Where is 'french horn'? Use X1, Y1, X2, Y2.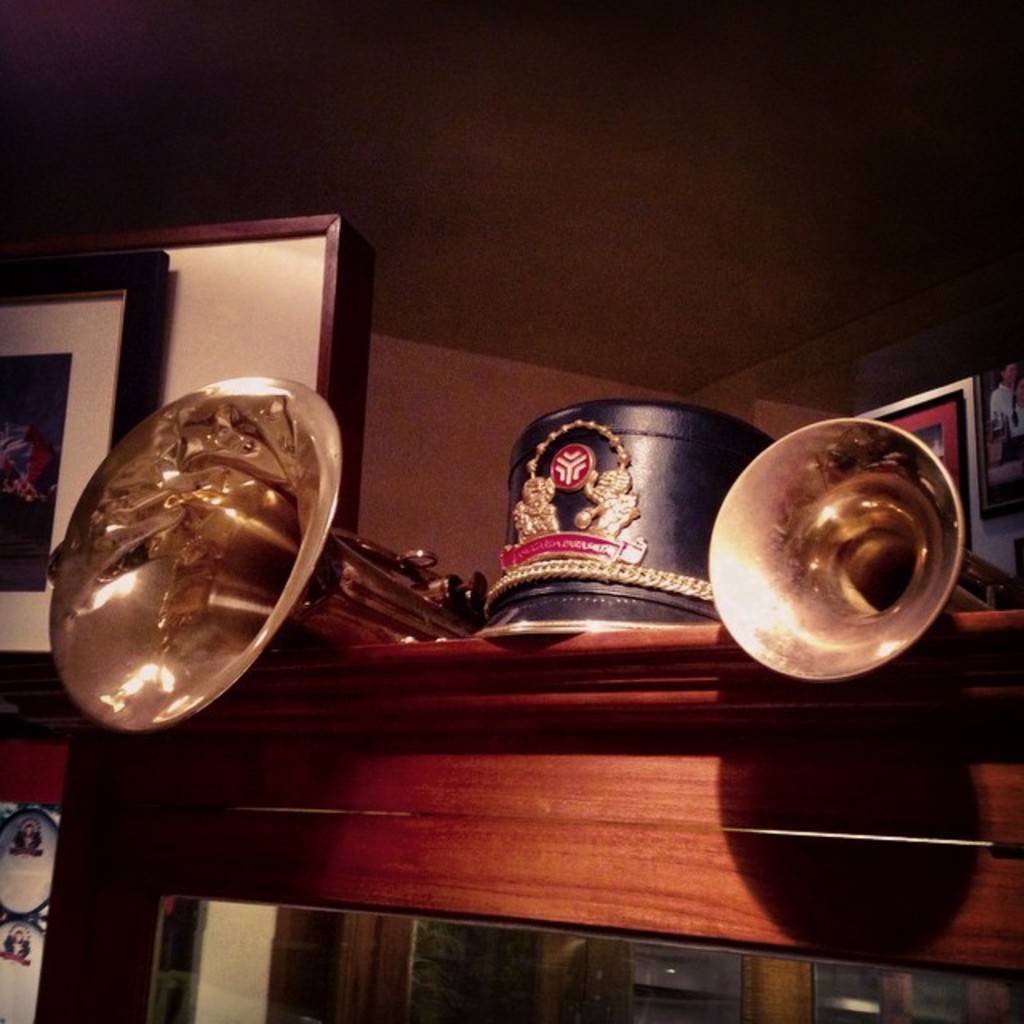
46, 373, 509, 741.
